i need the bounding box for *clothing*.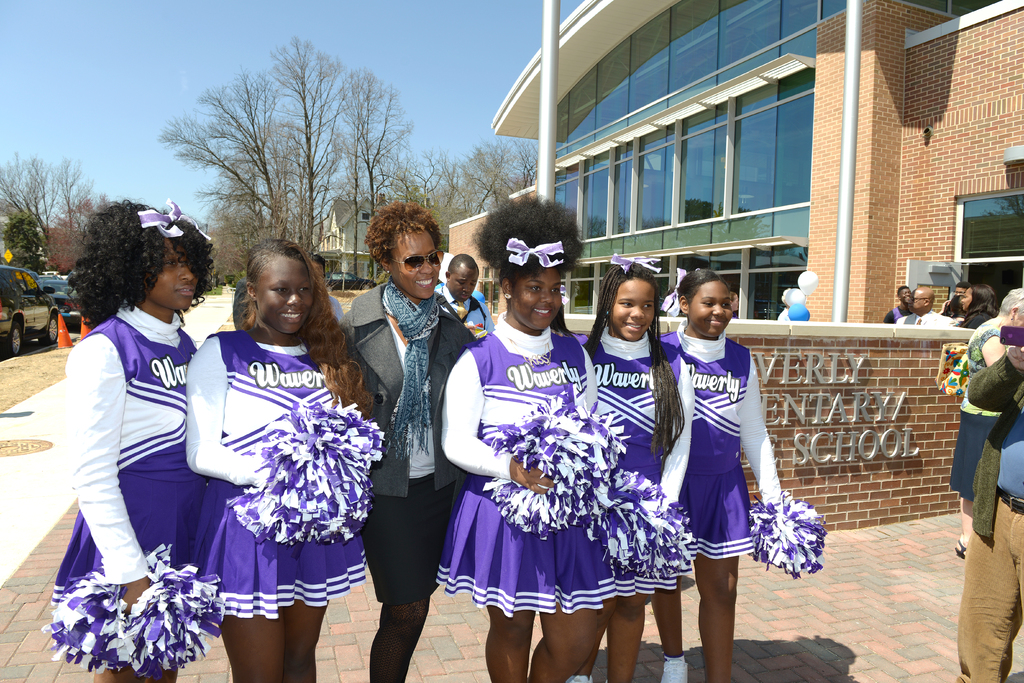
Here it is: crop(327, 292, 342, 320).
